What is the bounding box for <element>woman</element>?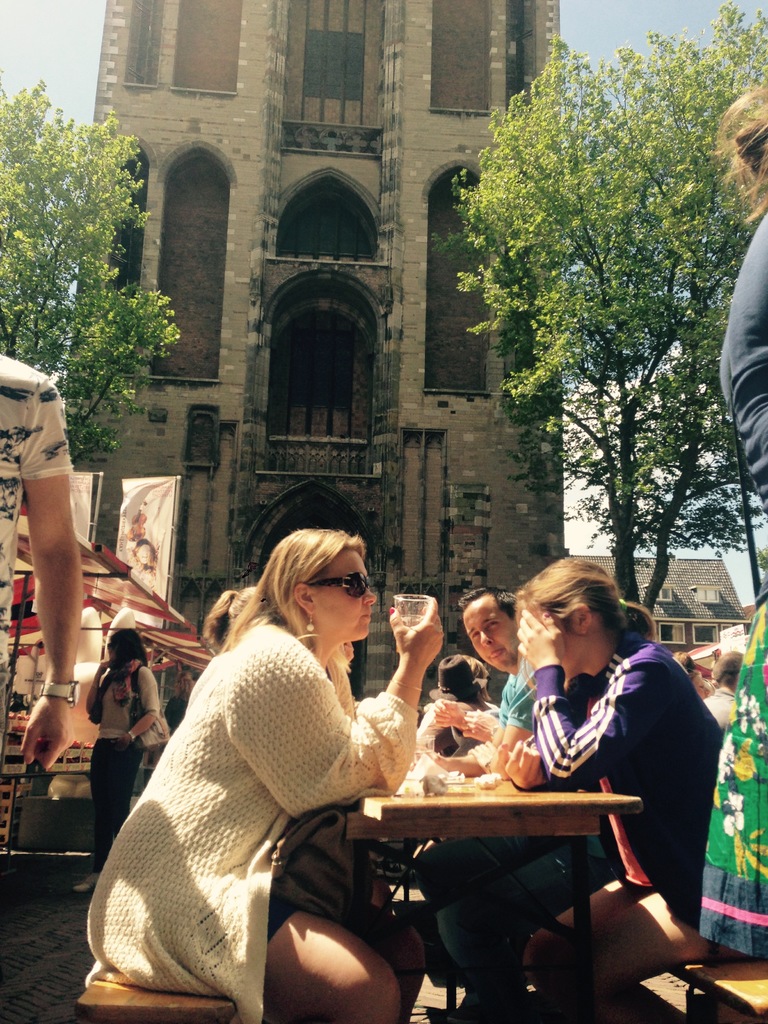
x1=72 y1=627 x2=164 y2=900.
